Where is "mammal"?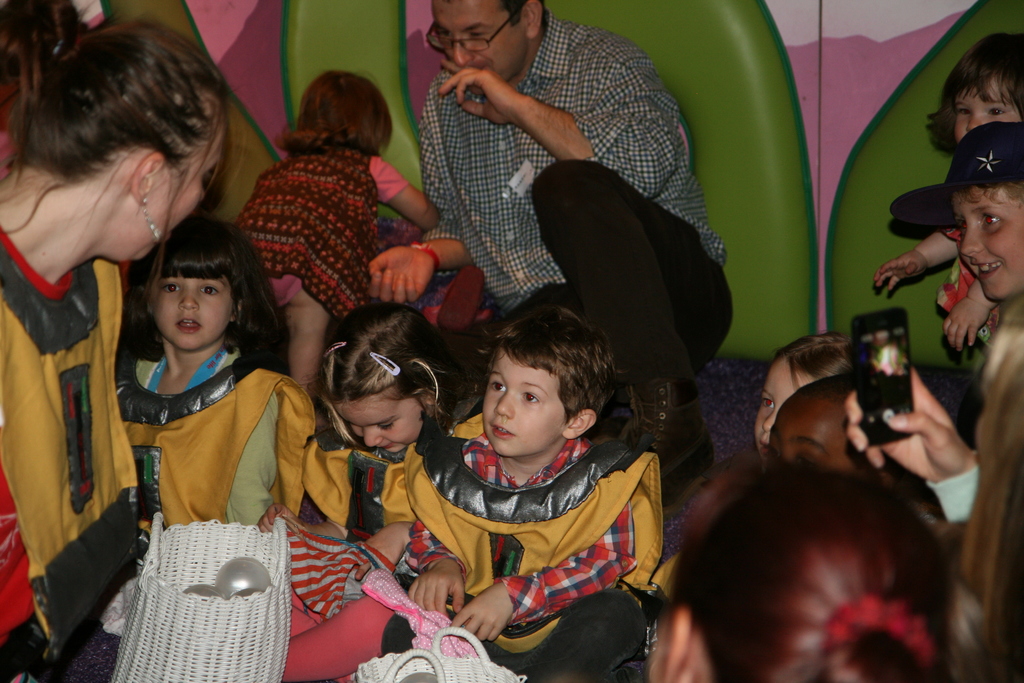
(101,208,316,532).
